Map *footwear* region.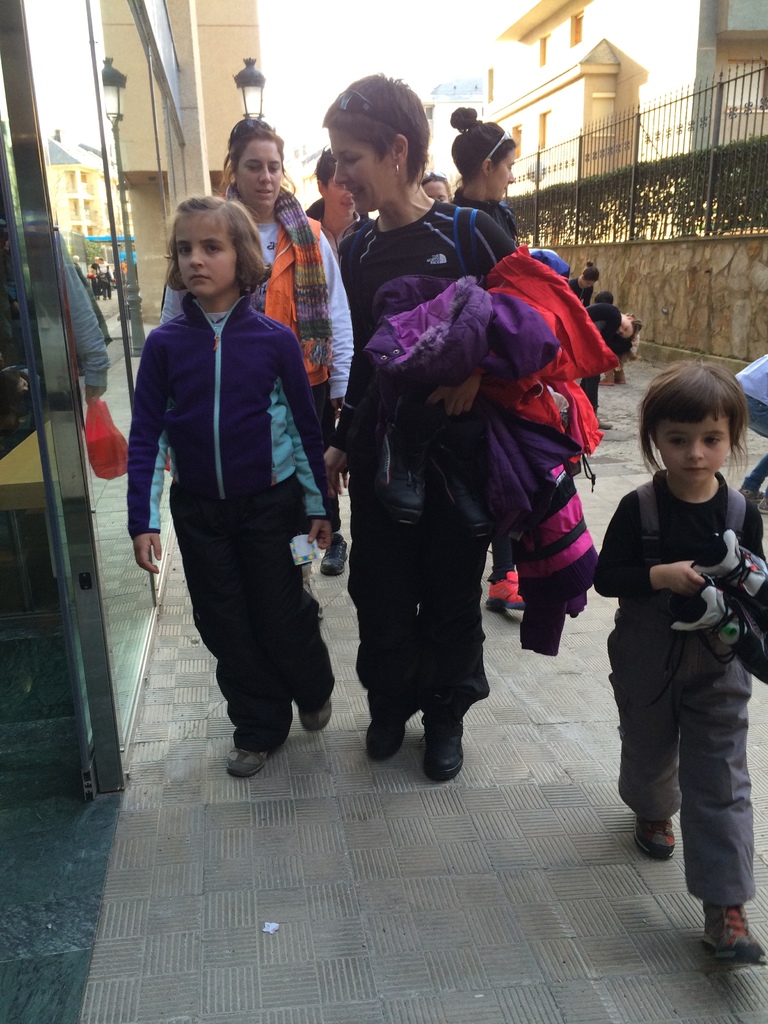
Mapped to x1=367 y1=715 x2=404 y2=757.
